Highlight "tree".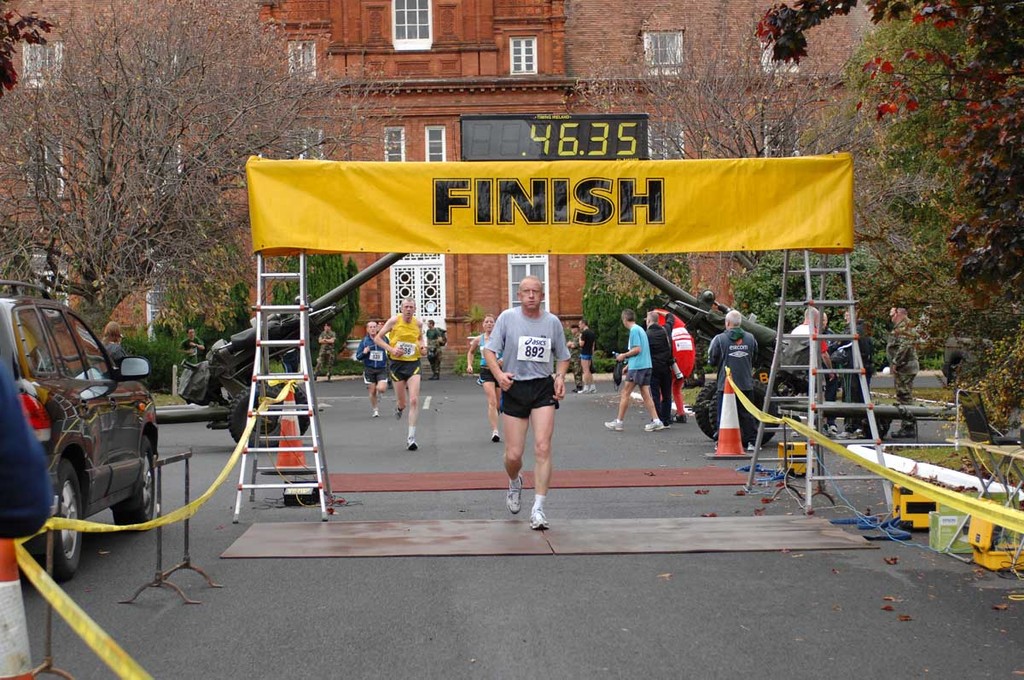
Highlighted region: <box>268,255,364,365</box>.
